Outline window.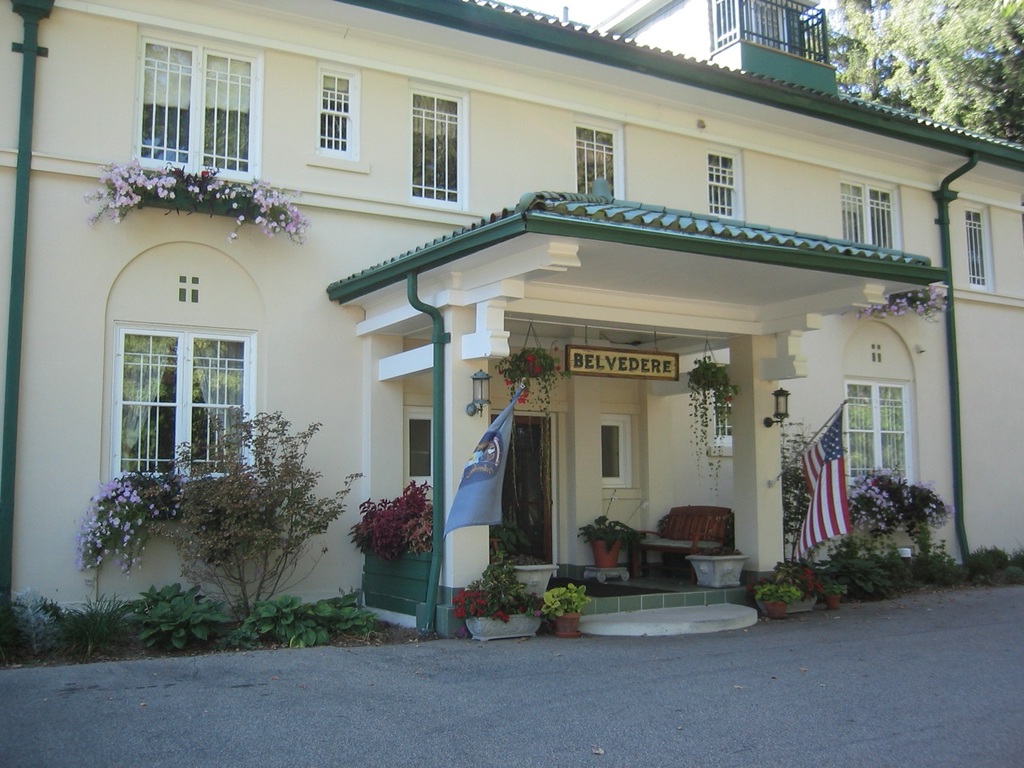
Outline: <box>310,59,370,171</box>.
